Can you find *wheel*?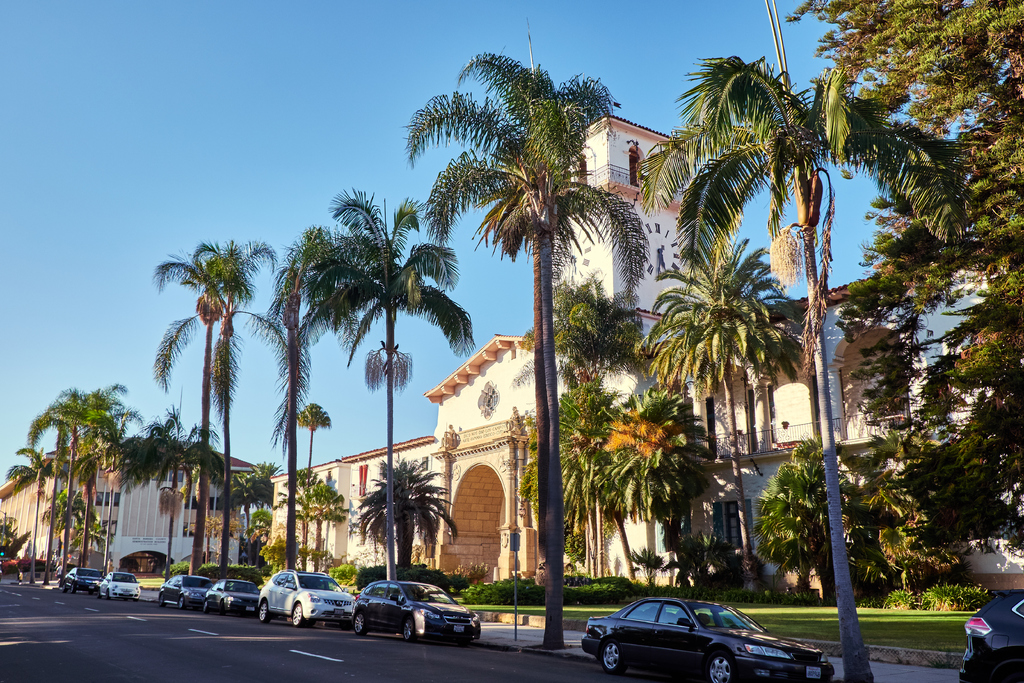
Yes, bounding box: (left=707, top=653, right=736, bottom=682).
